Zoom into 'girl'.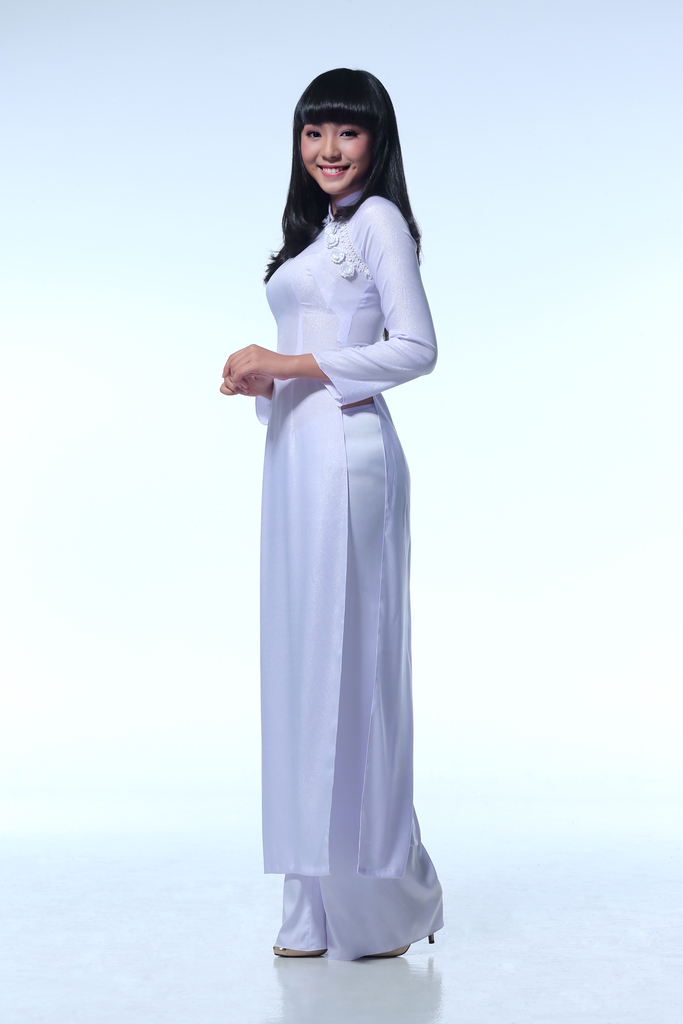
Zoom target: 220 65 448 957.
